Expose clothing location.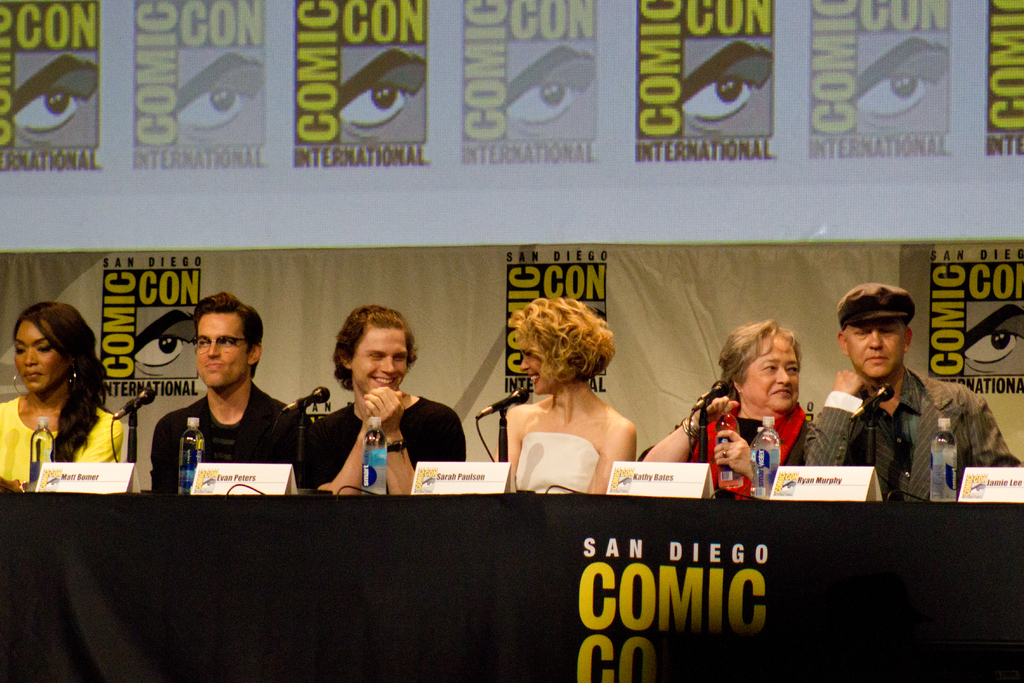
Exposed at (515,429,600,495).
